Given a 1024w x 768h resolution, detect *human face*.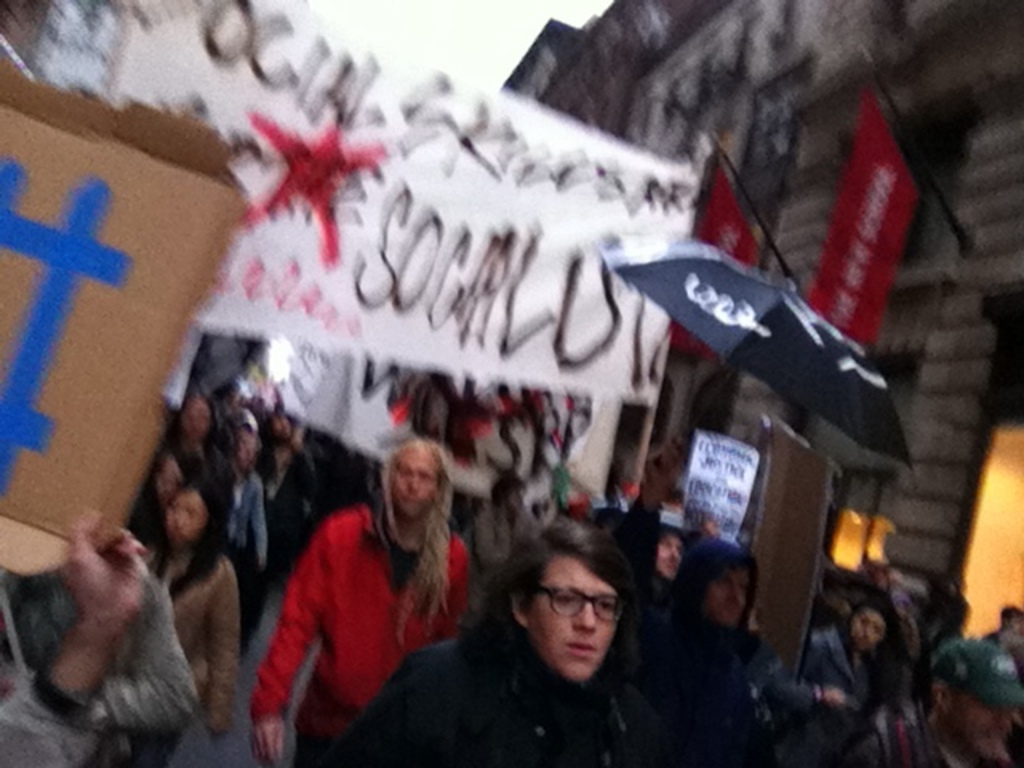
select_region(166, 488, 206, 544).
